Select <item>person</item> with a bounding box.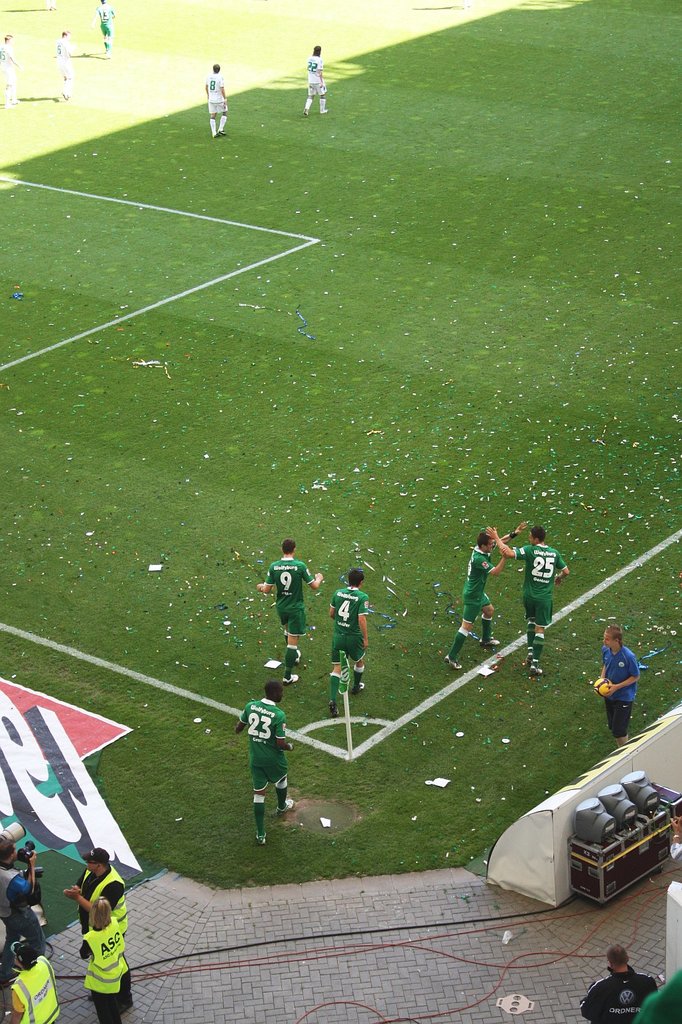
bbox=[52, 27, 96, 94].
